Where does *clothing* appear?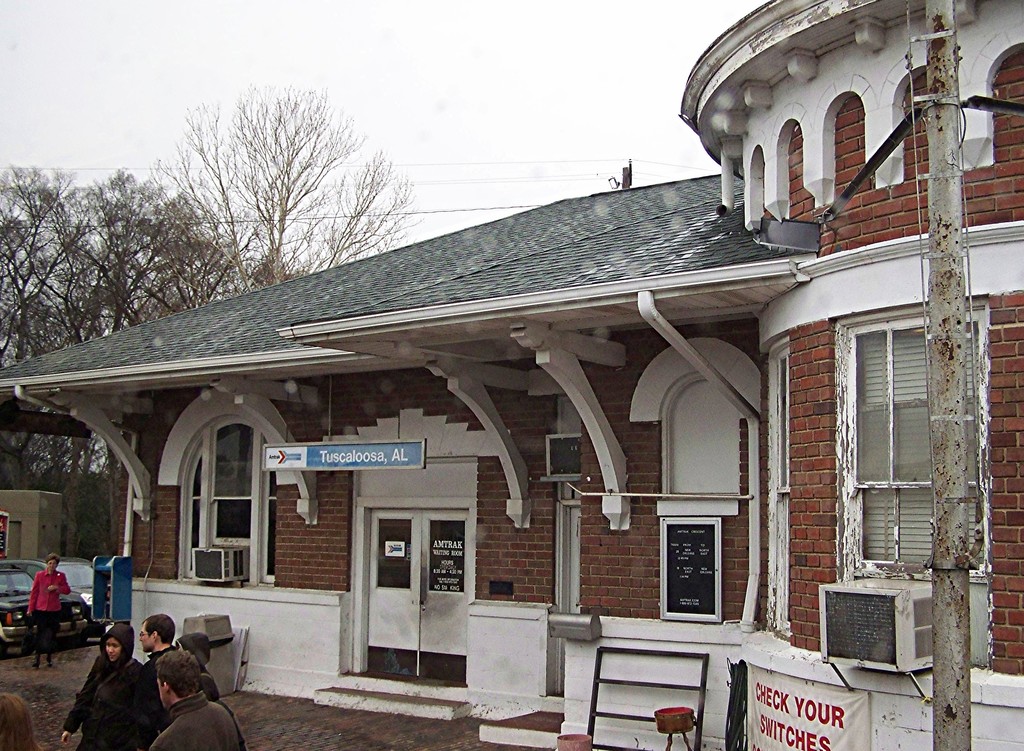
Appears at 17, 571, 76, 666.
